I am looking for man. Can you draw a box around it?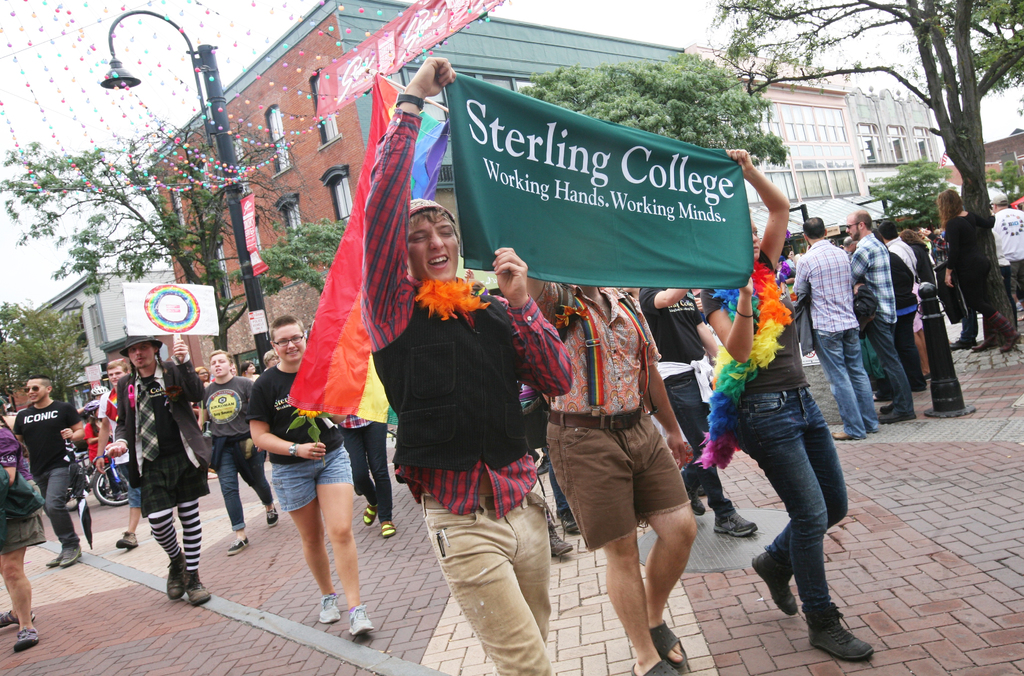
Sure, the bounding box is [x1=846, y1=209, x2=919, y2=424].
